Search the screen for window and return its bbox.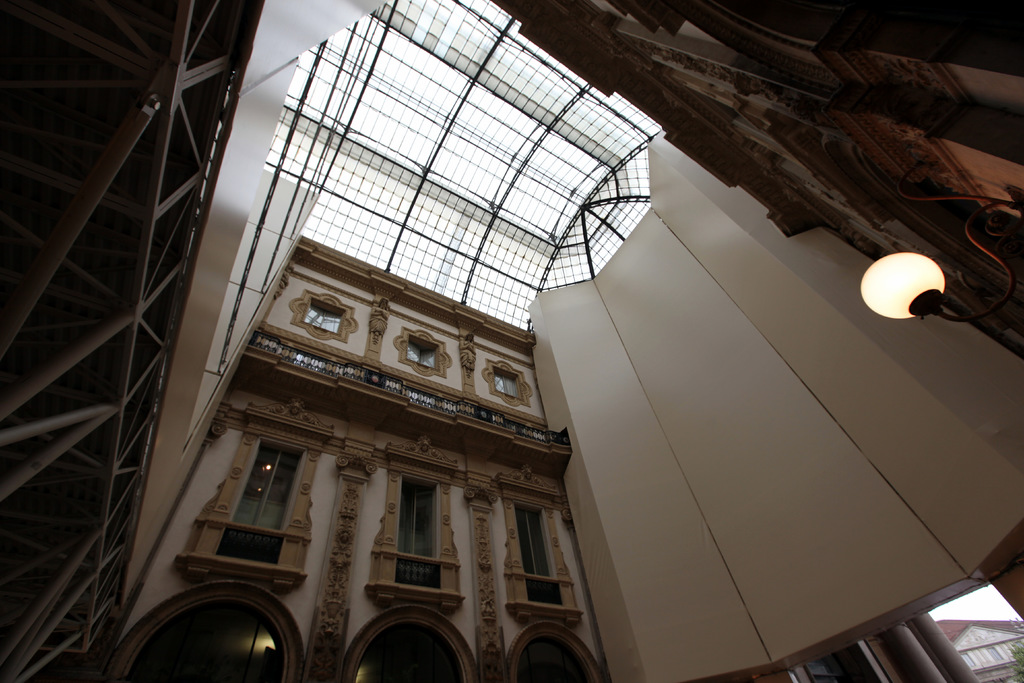
Found: detection(496, 367, 522, 393).
